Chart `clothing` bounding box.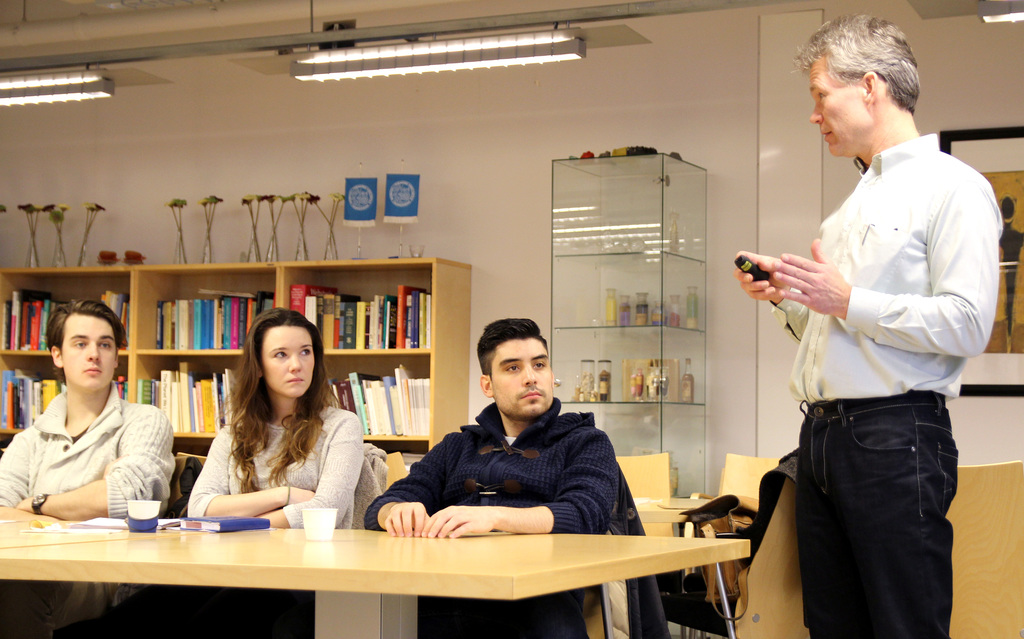
Charted: 8, 365, 171, 533.
